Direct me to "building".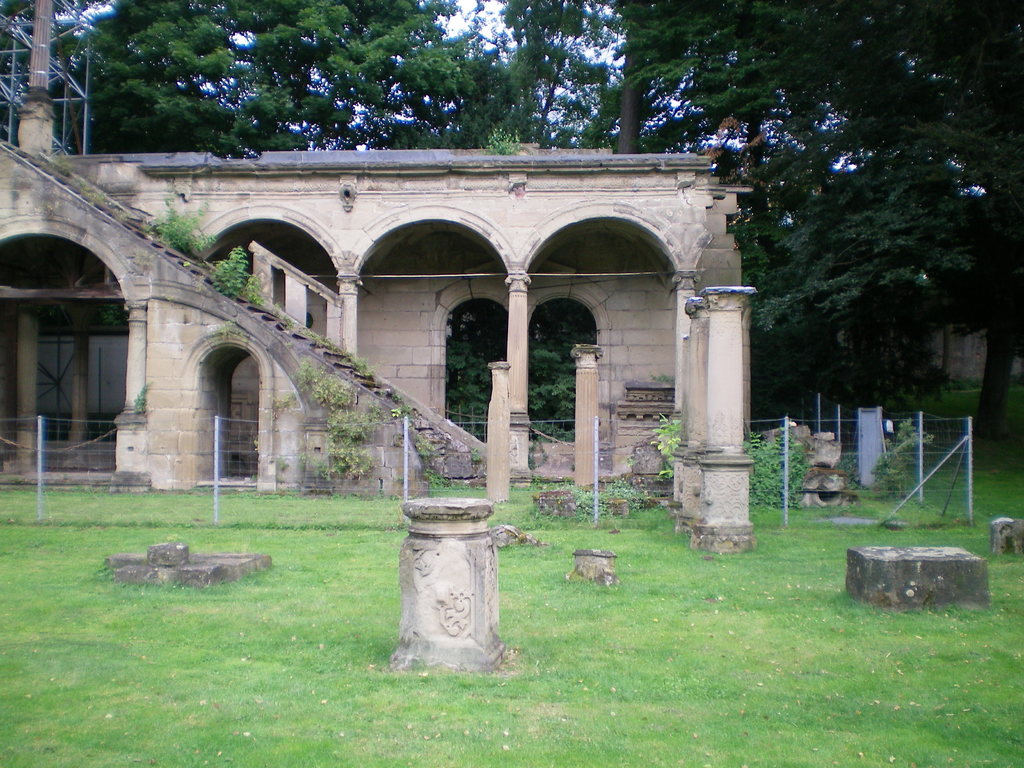
Direction: 0:66:772:562.
